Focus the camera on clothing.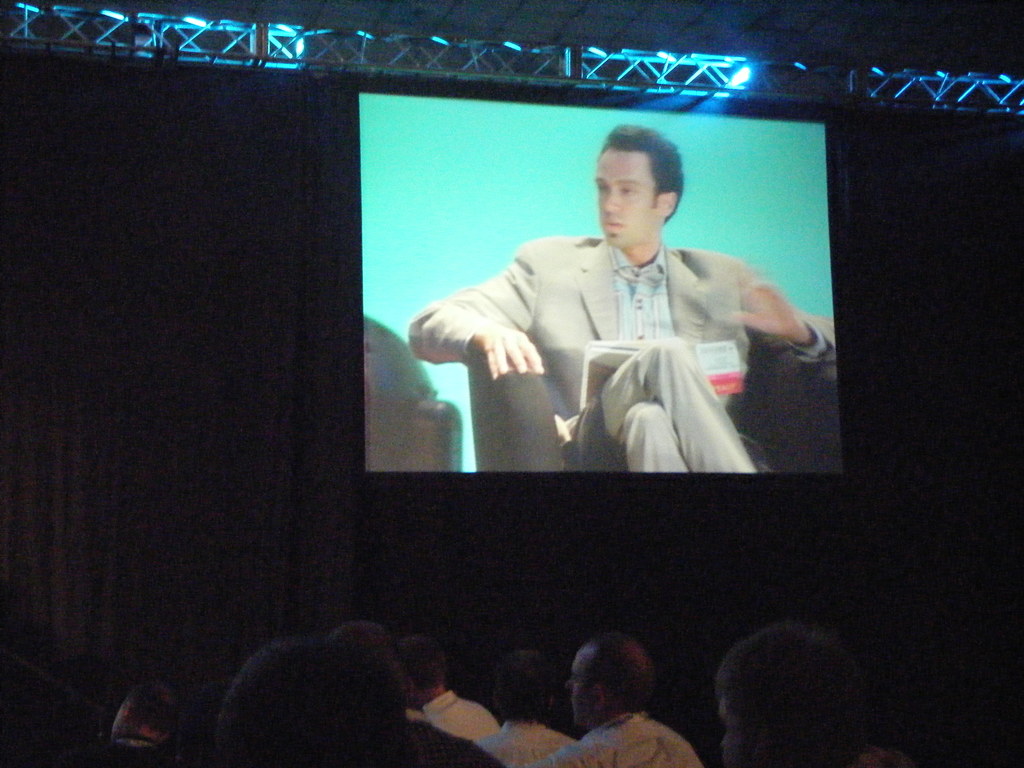
Focus region: <bbox>404, 709, 503, 767</bbox>.
